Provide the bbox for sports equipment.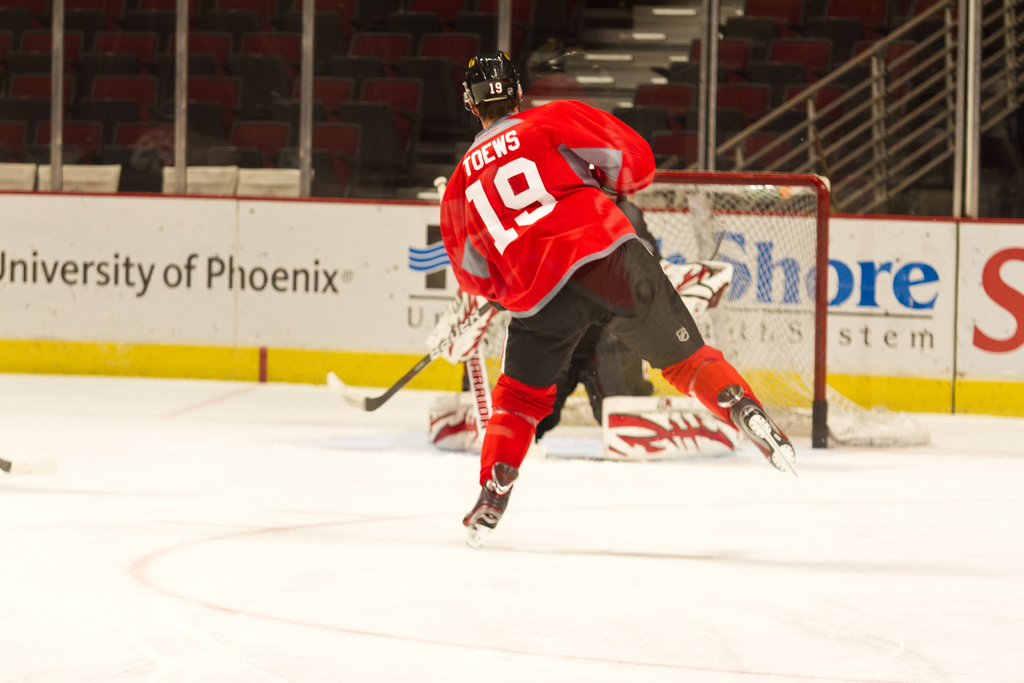
454 461 510 547.
